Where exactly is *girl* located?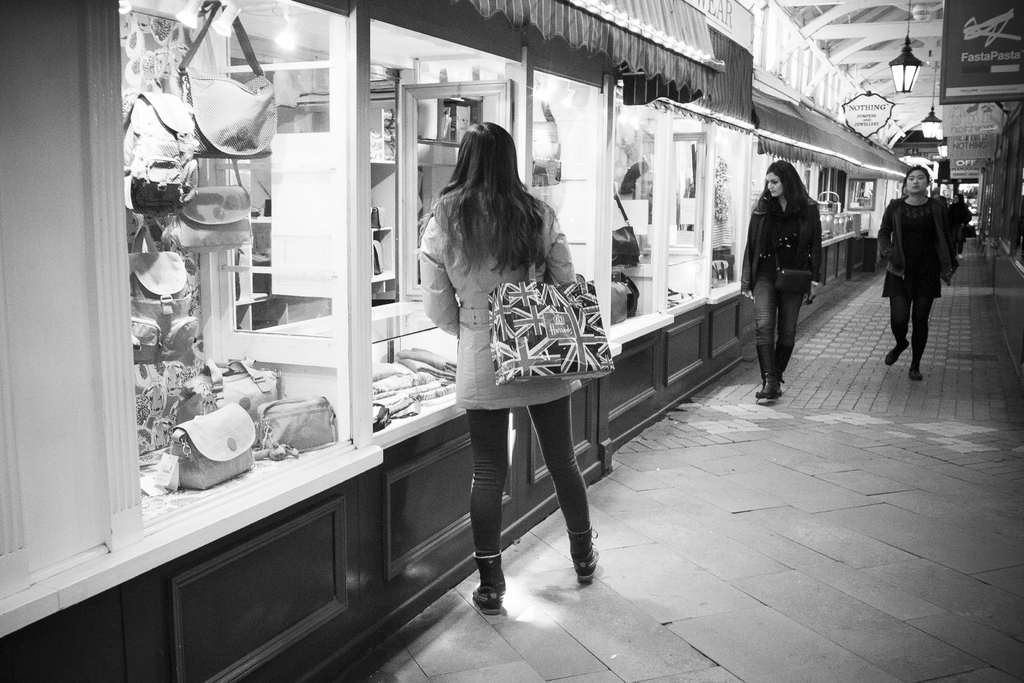
Its bounding box is x1=418 y1=117 x2=577 y2=603.
